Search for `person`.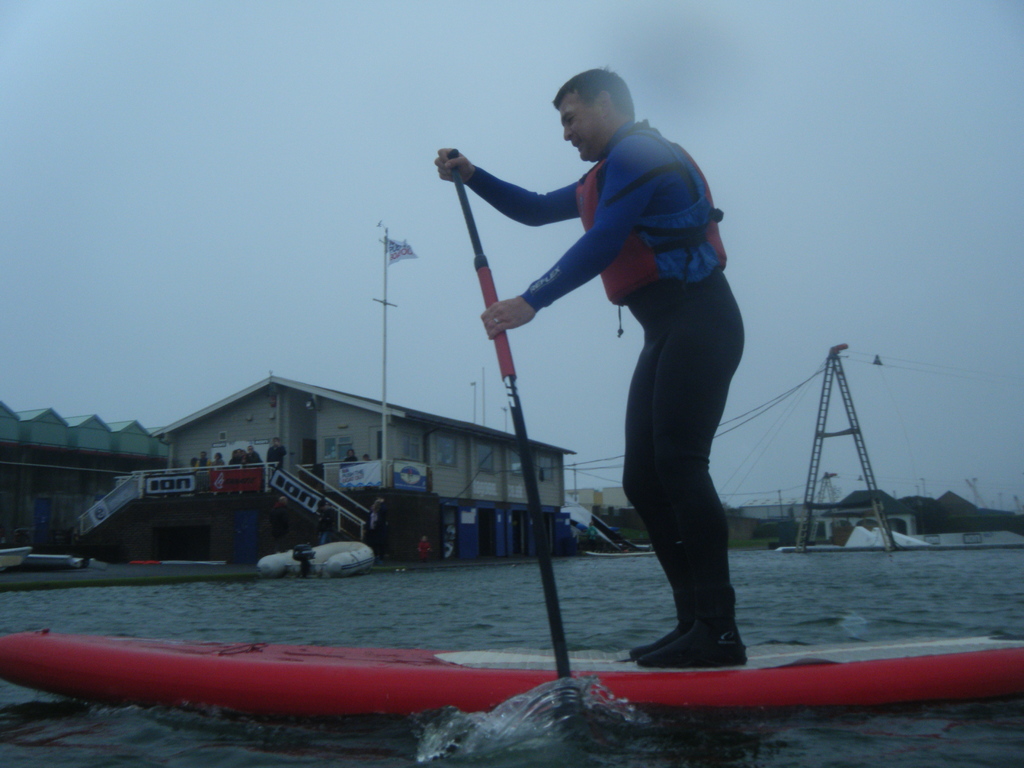
Found at locate(342, 447, 357, 466).
